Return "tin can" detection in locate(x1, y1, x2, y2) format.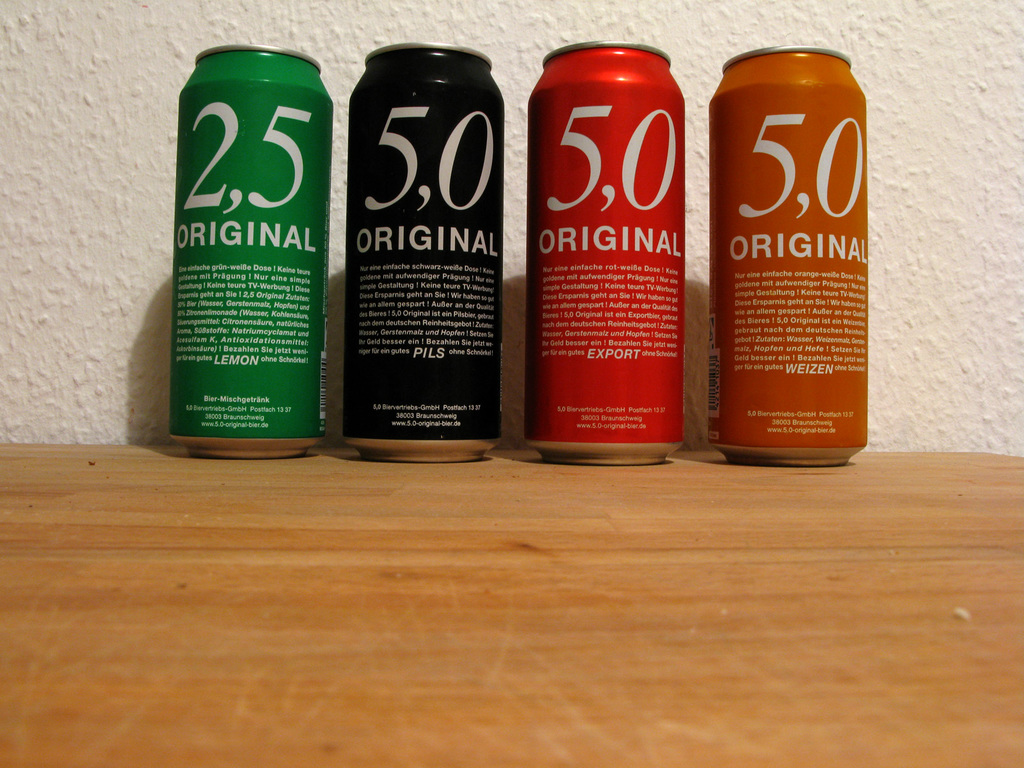
locate(332, 38, 511, 488).
